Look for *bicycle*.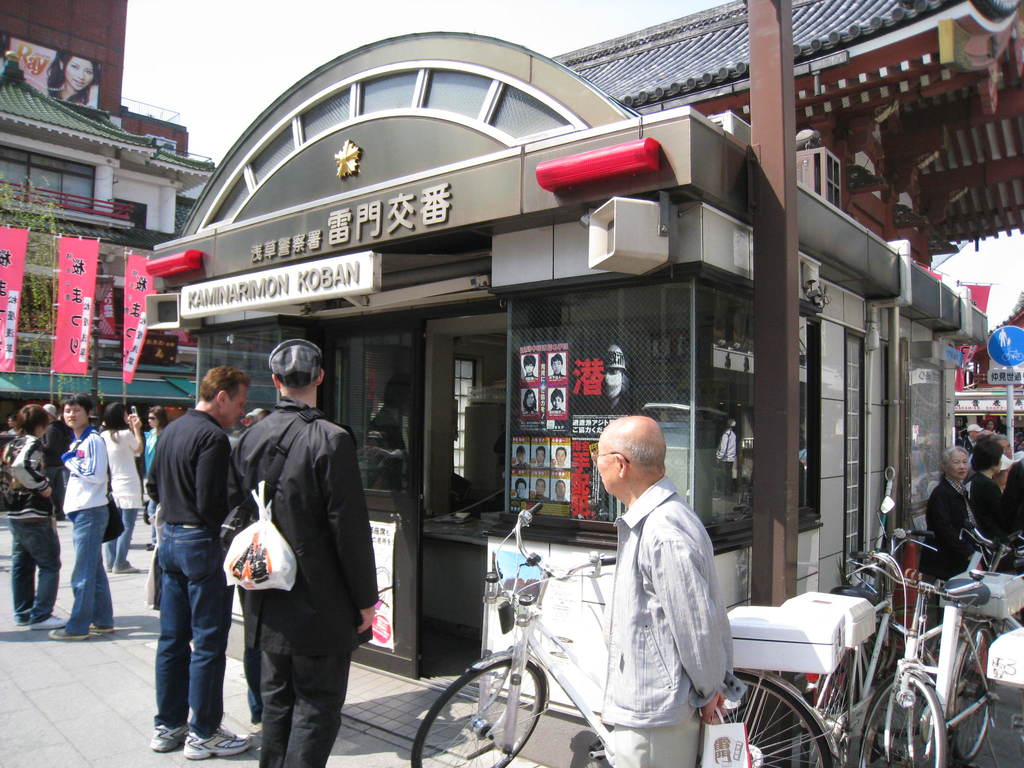
Found: left=409, top=500, right=843, bottom=767.
